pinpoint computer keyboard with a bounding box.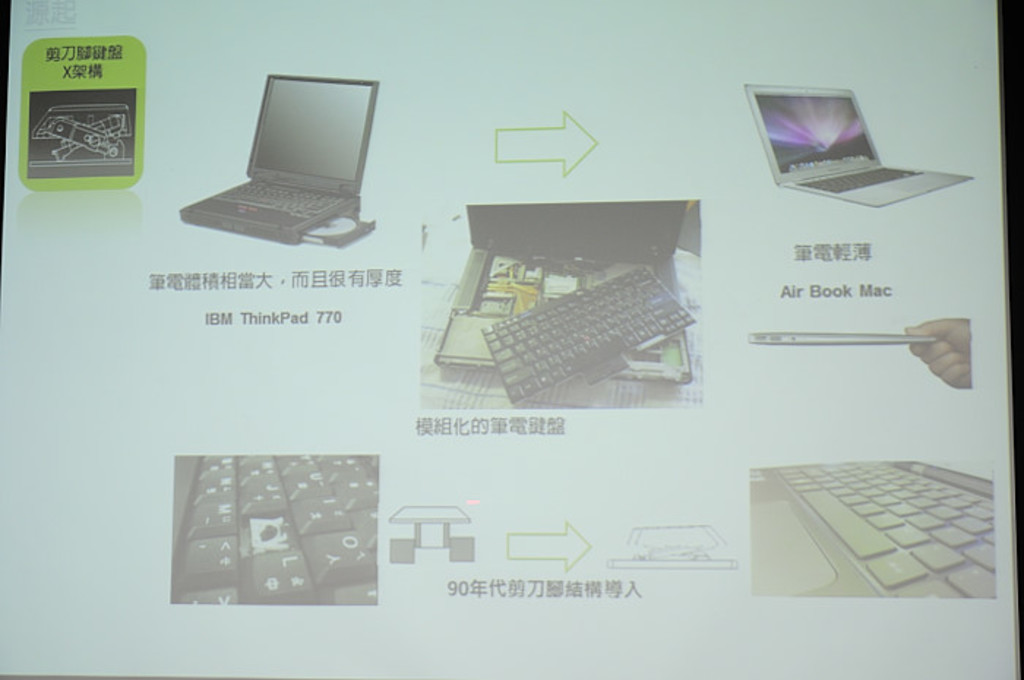
480 263 695 399.
